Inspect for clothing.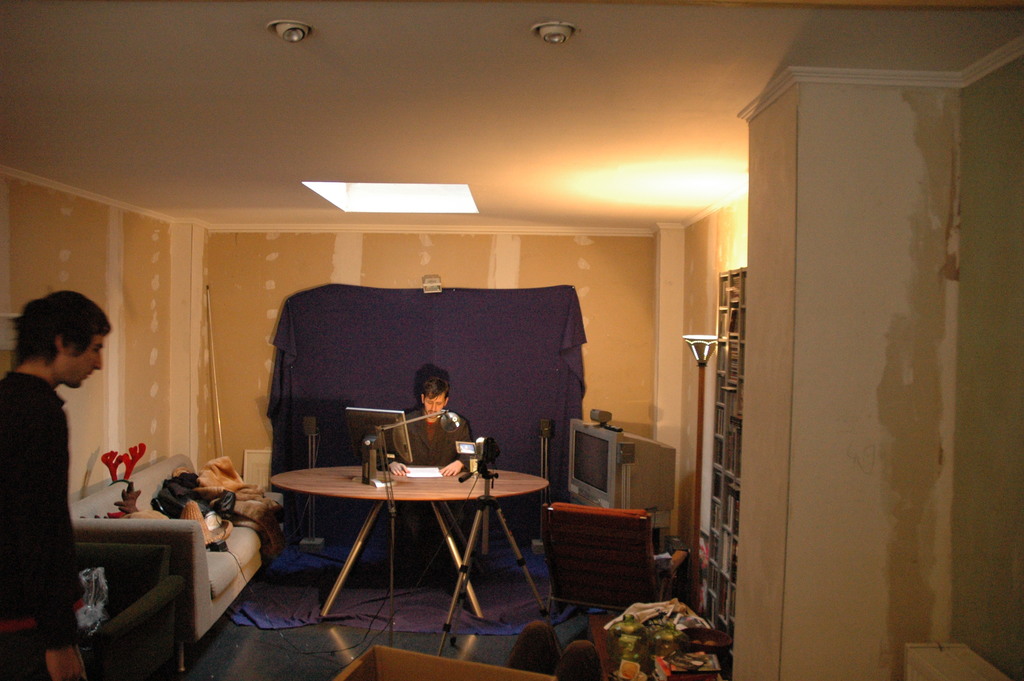
Inspection: (x1=0, y1=328, x2=112, y2=605).
